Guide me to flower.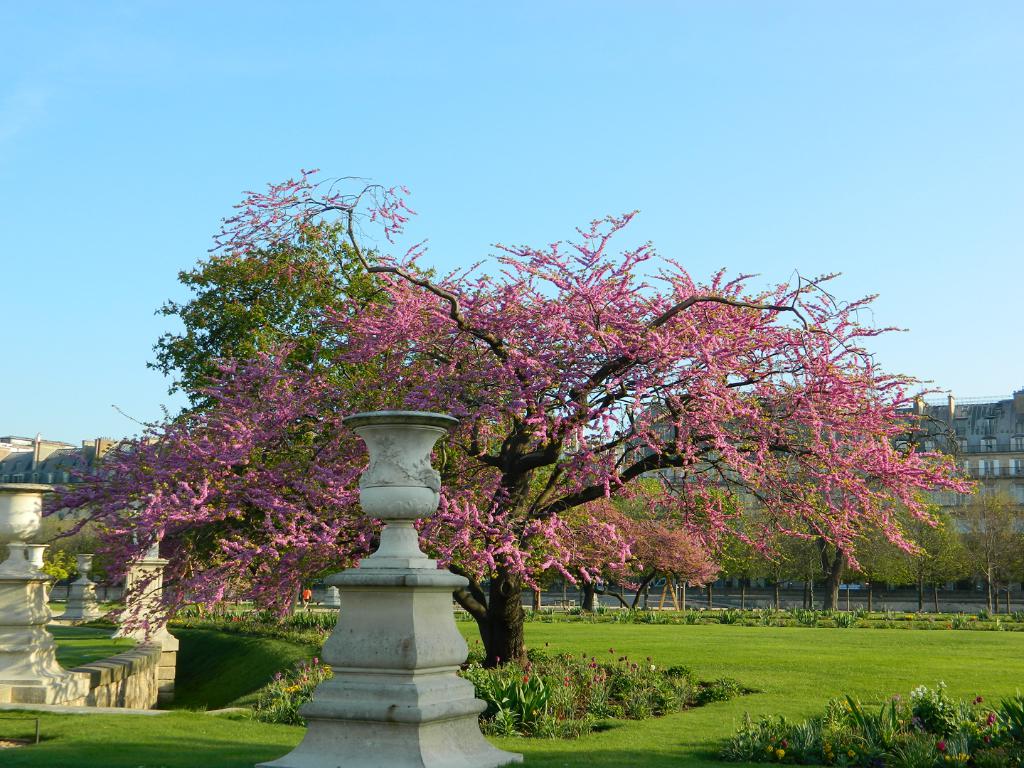
Guidance: <bbox>272, 656, 319, 696</bbox>.
